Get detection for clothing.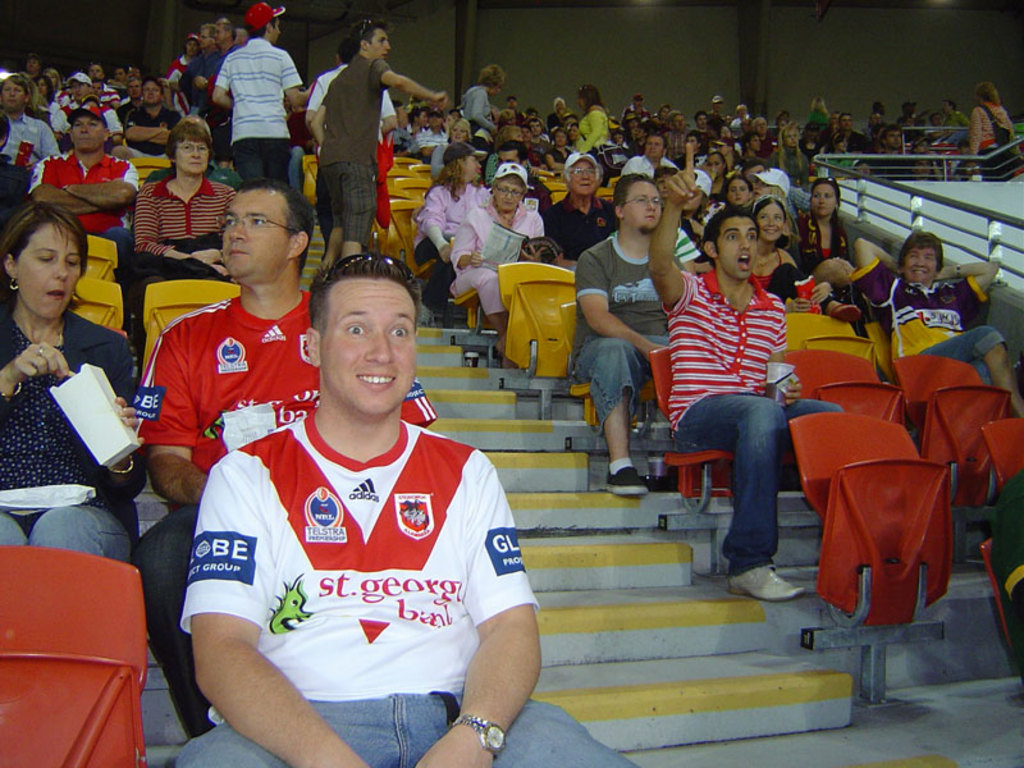
Detection: (x1=410, y1=128, x2=426, y2=152).
